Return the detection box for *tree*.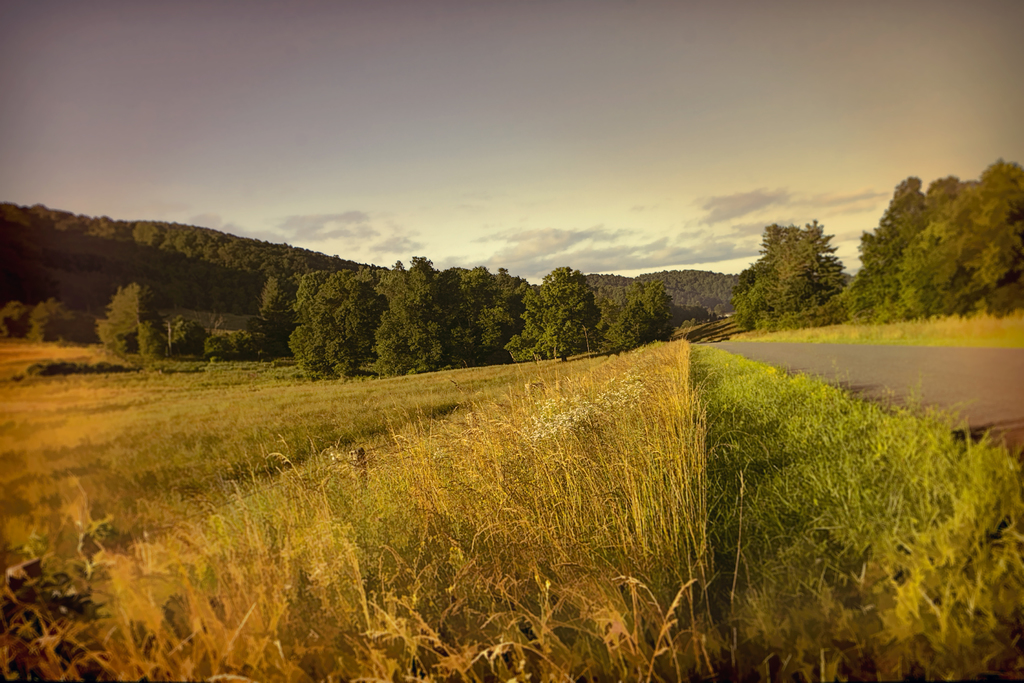
(91, 273, 163, 356).
